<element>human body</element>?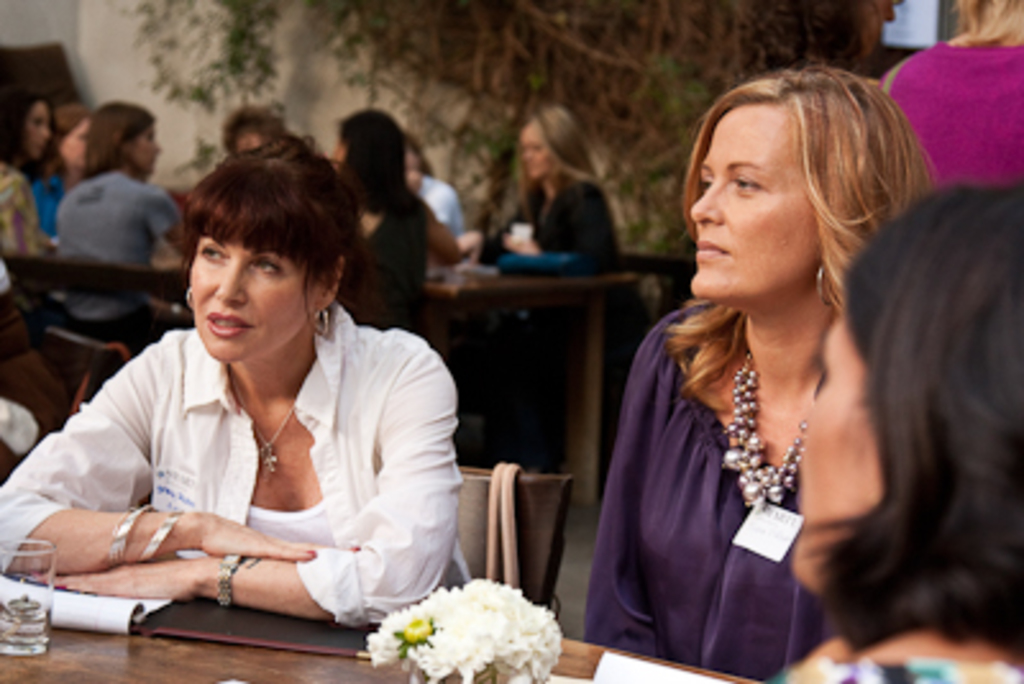
(768,184,1021,681)
